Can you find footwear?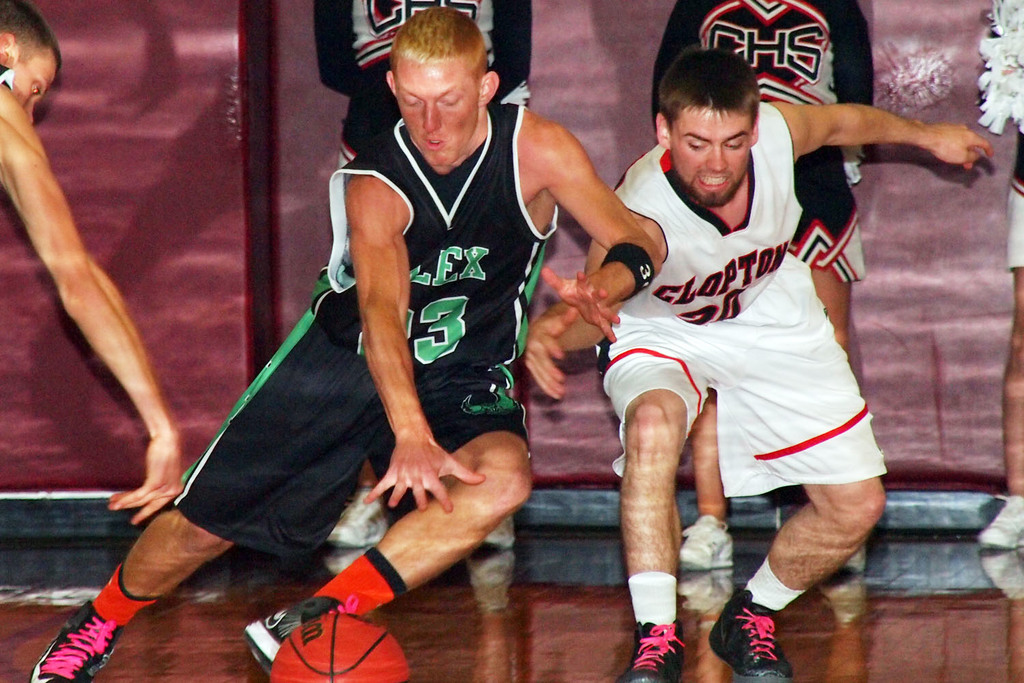
Yes, bounding box: bbox=(705, 586, 791, 682).
